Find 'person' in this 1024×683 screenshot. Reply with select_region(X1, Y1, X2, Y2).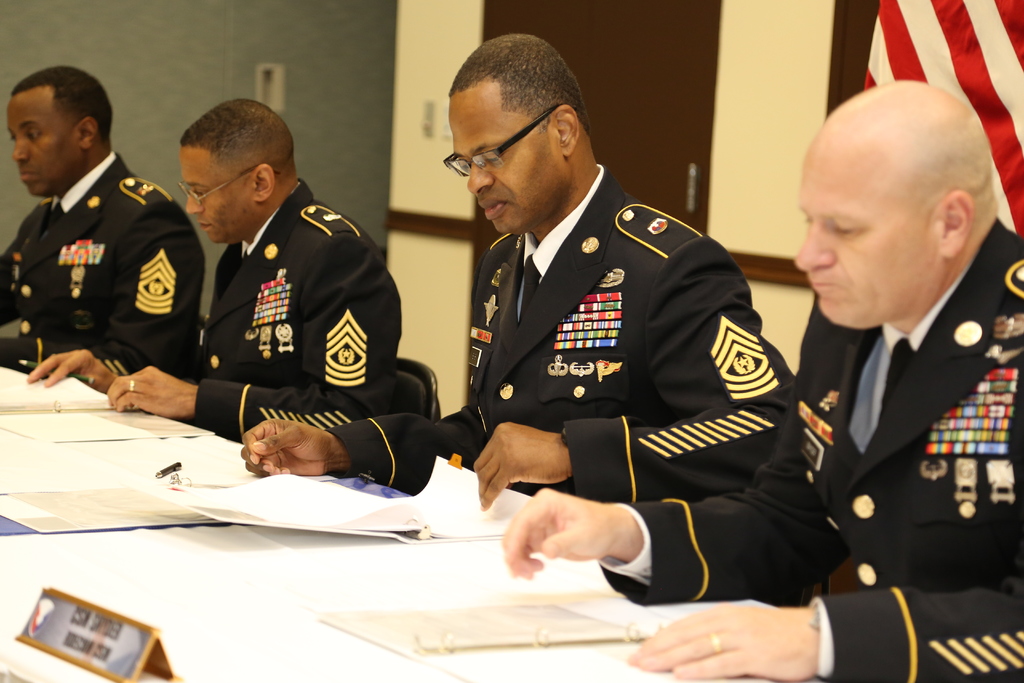
select_region(92, 94, 399, 509).
